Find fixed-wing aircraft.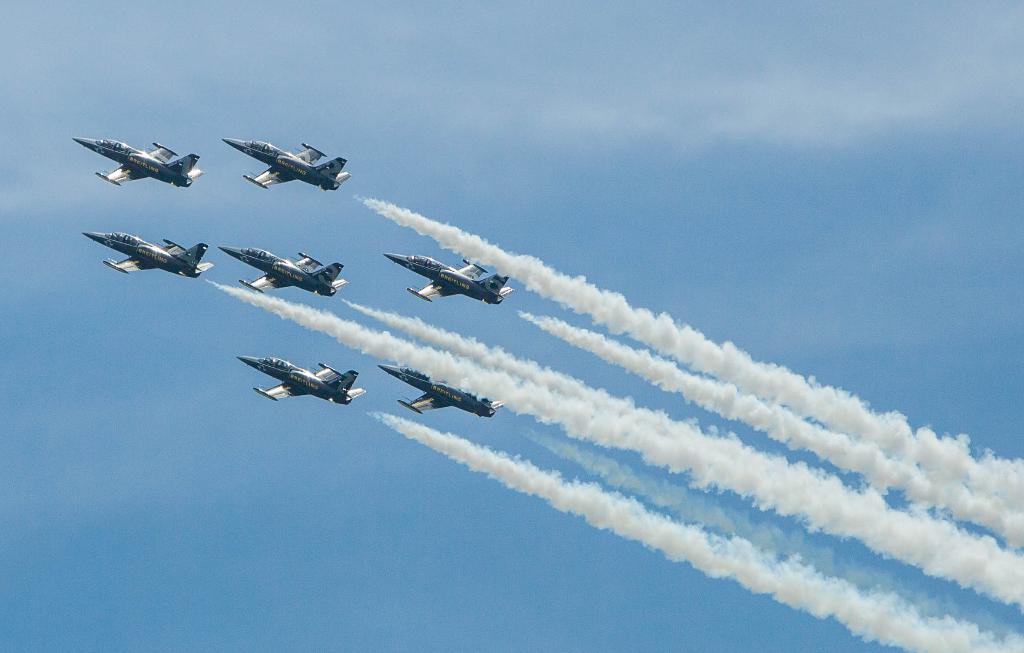
(220,246,352,298).
